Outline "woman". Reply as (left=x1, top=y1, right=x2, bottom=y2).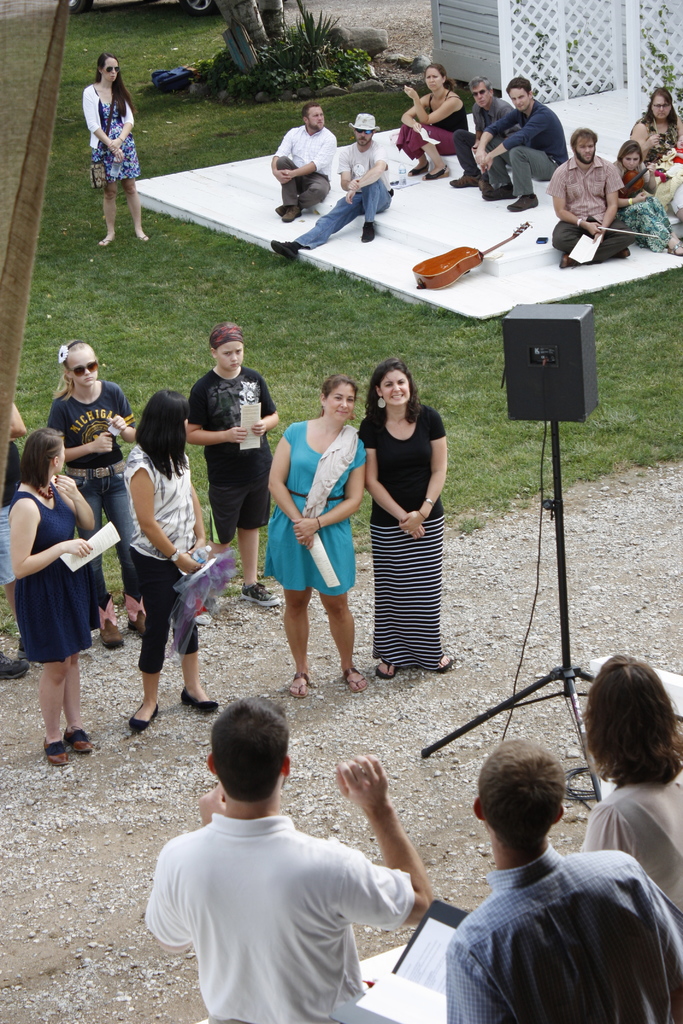
(left=51, top=335, right=149, bottom=640).
